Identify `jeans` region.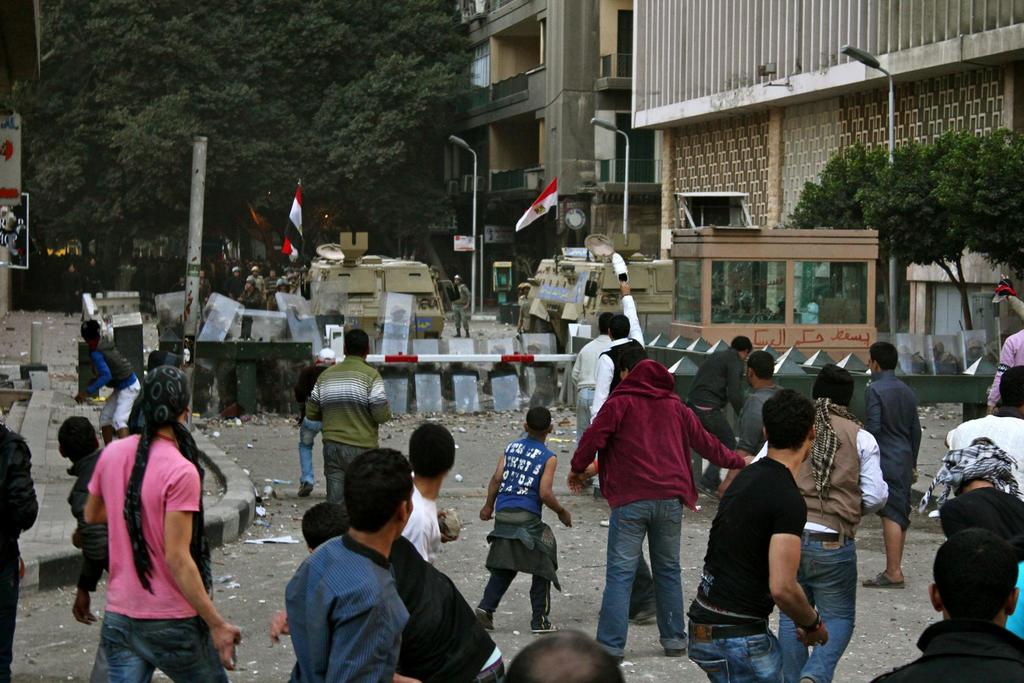
Region: bbox=(72, 531, 109, 592).
